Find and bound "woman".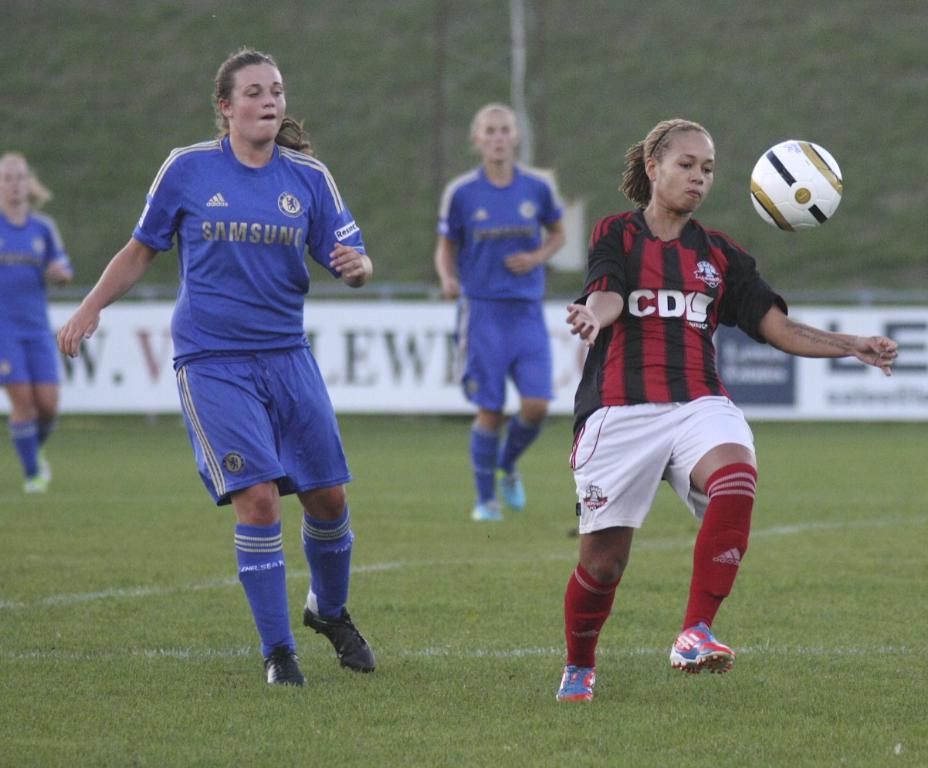
Bound: bbox(556, 137, 818, 695).
